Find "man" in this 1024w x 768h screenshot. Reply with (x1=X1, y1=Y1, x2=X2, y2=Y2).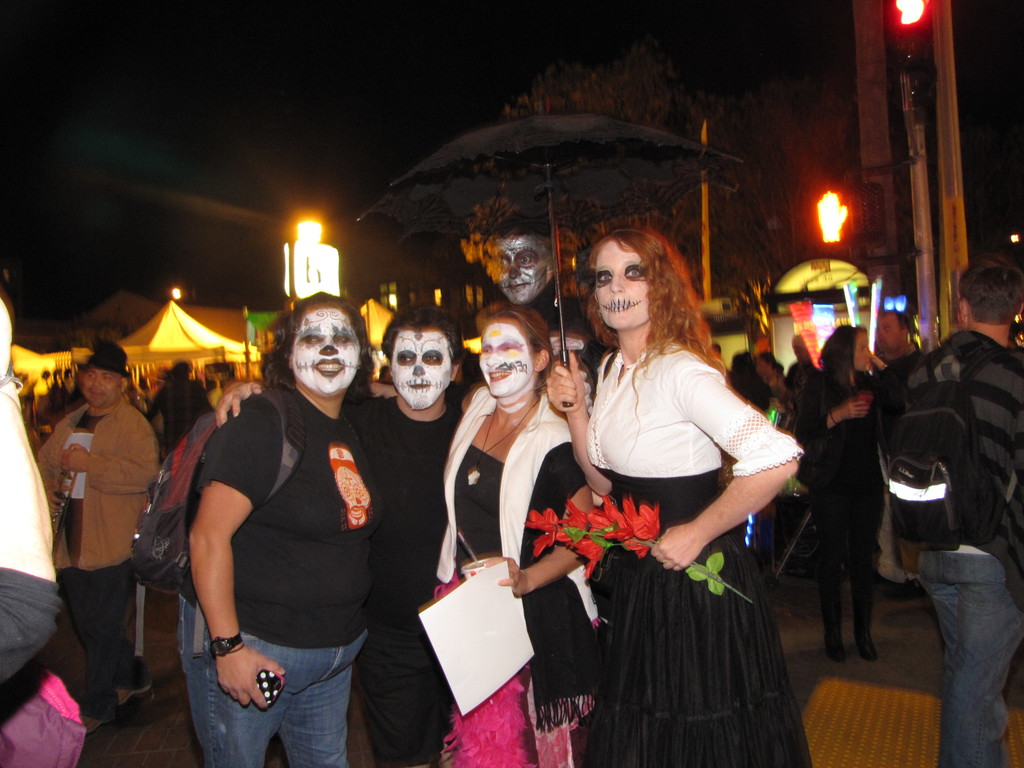
(x1=870, y1=305, x2=919, y2=378).
